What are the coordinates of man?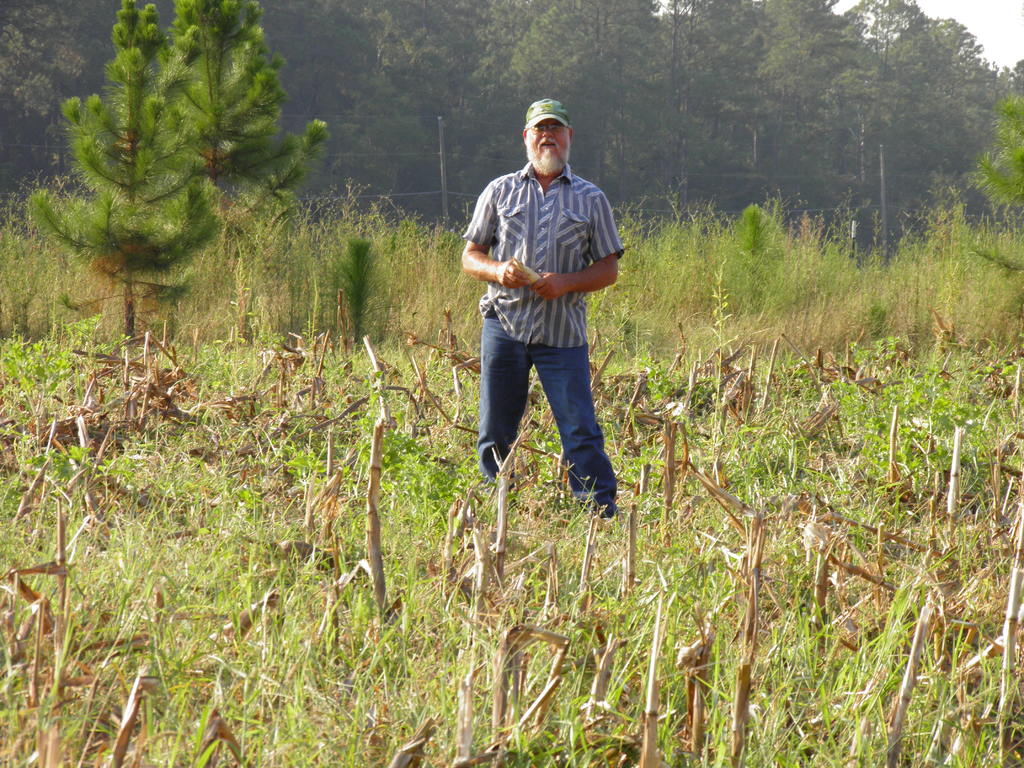
locate(455, 98, 639, 543).
